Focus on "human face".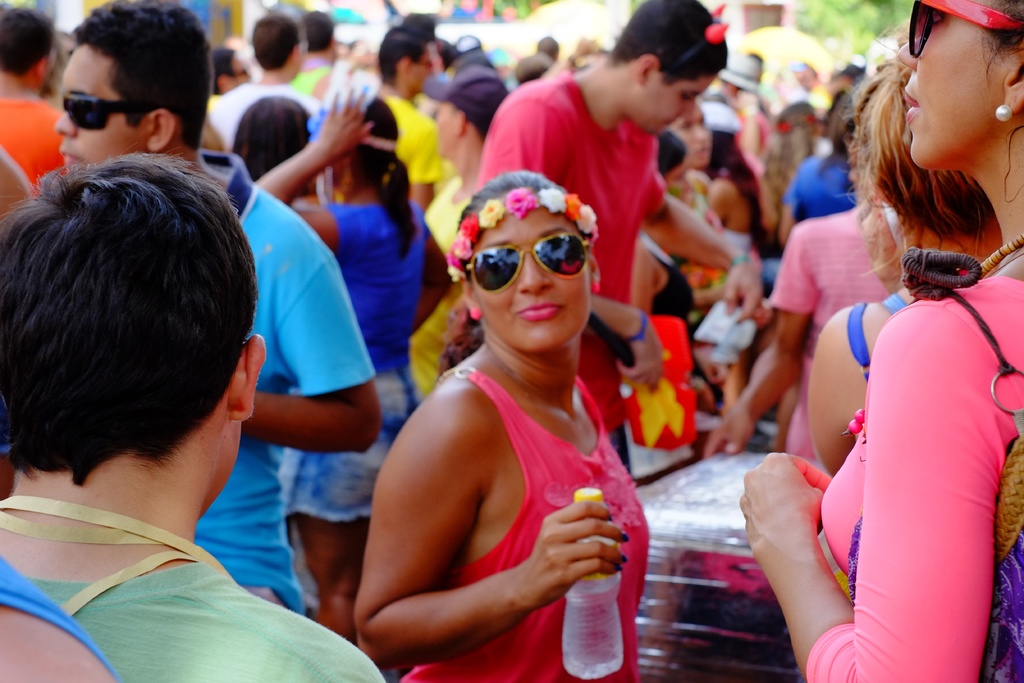
Focused at [436,100,460,163].
